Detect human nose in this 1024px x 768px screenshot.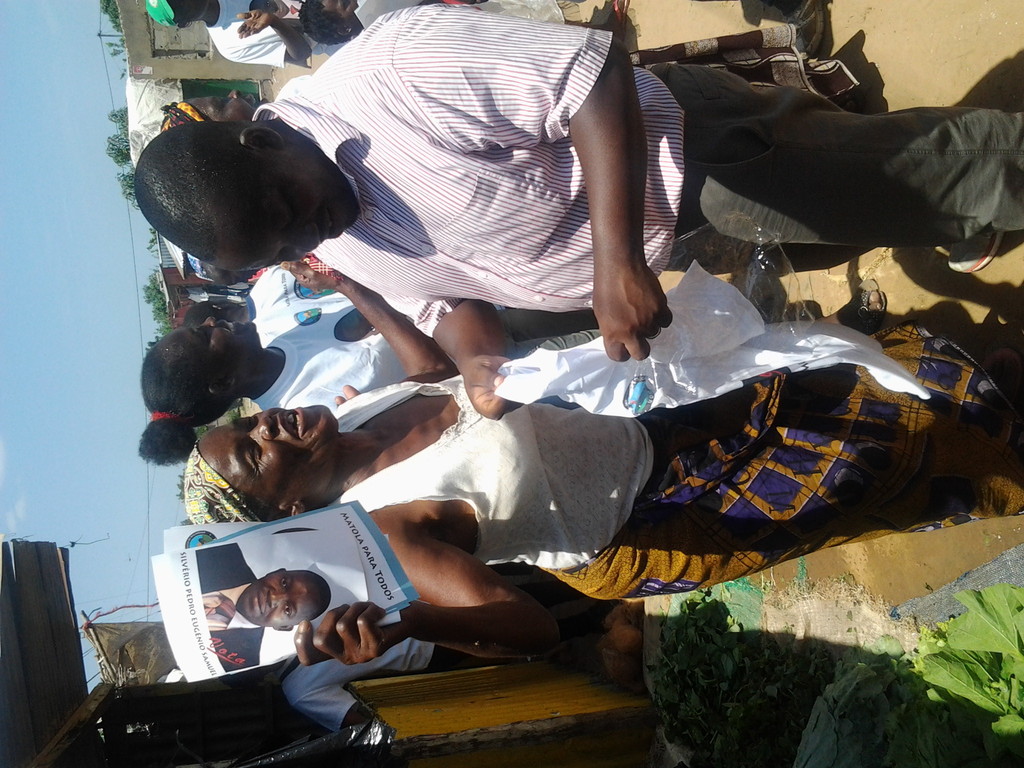
Detection: crop(287, 223, 321, 252).
